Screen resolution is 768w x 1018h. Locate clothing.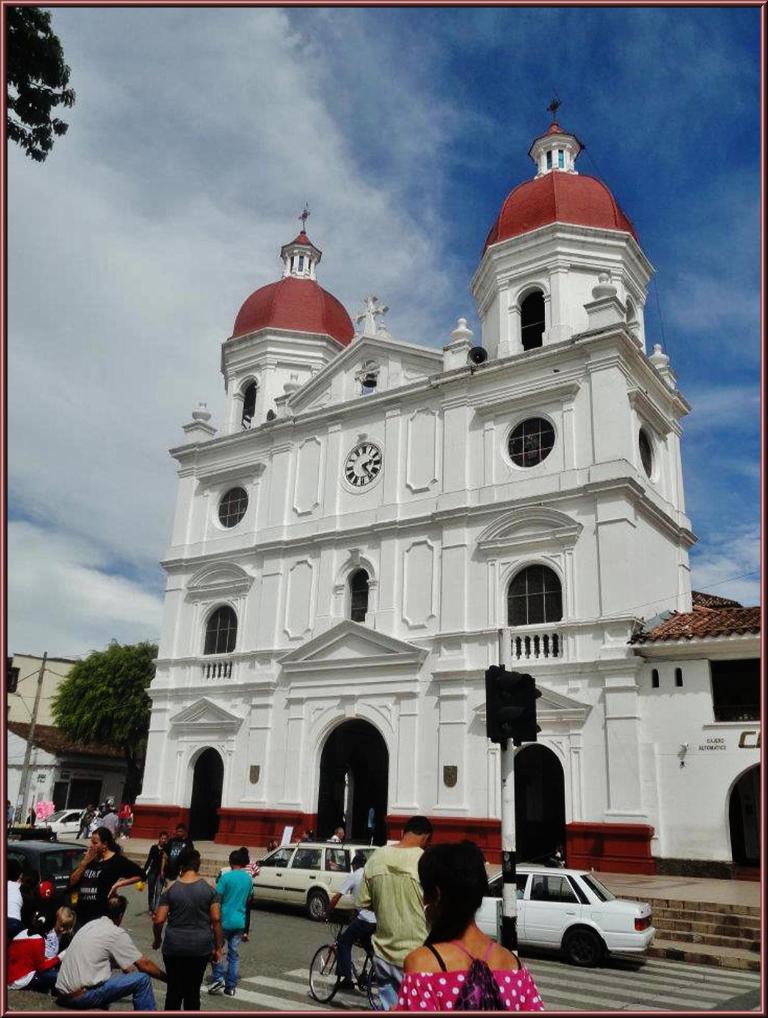
detection(66, 854, 148, 916).
